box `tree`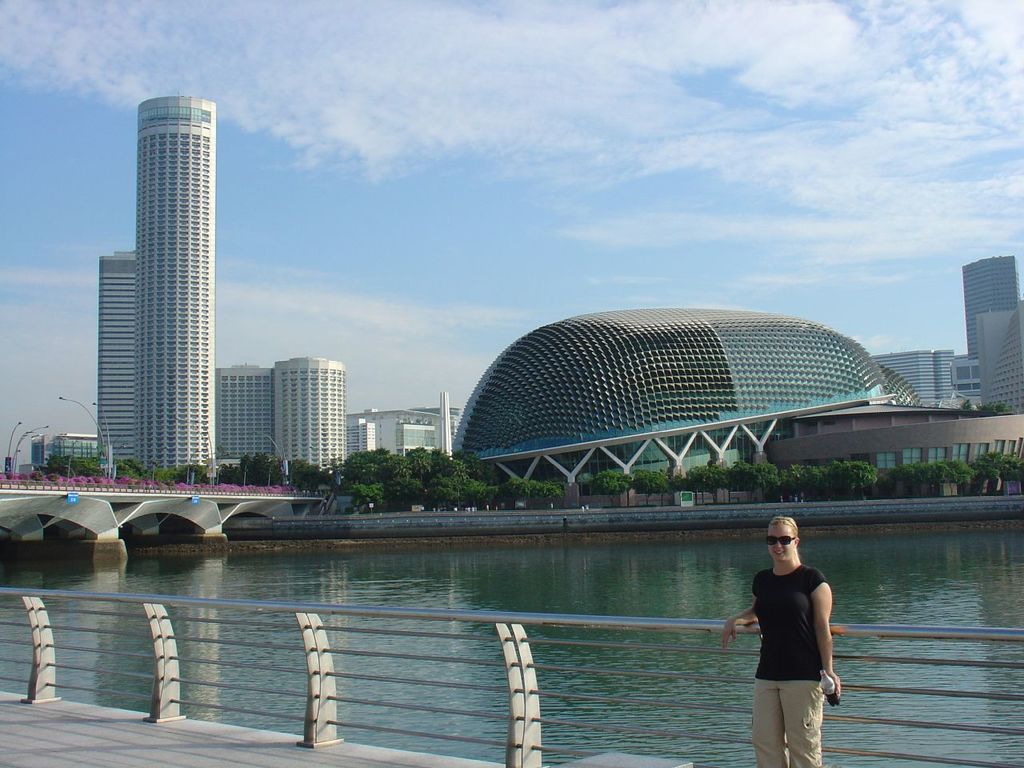
[left=375, top=474, right=410, bottom=511]
